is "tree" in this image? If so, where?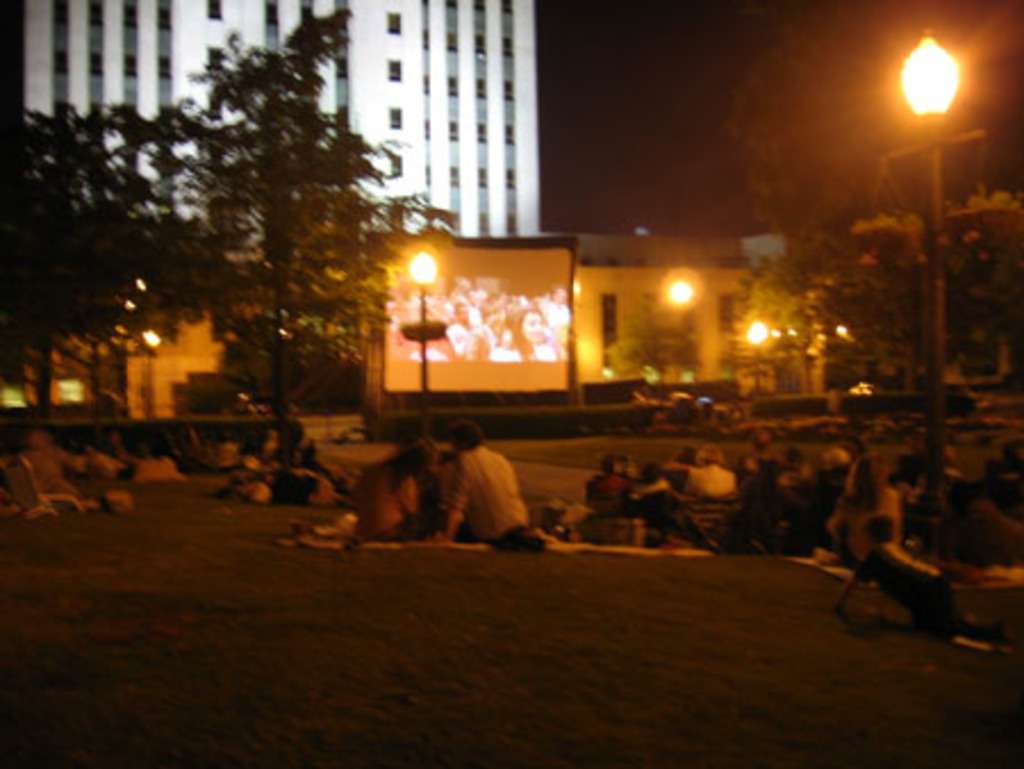
Yes, at bbox=(744, 187, 1022, 537).
